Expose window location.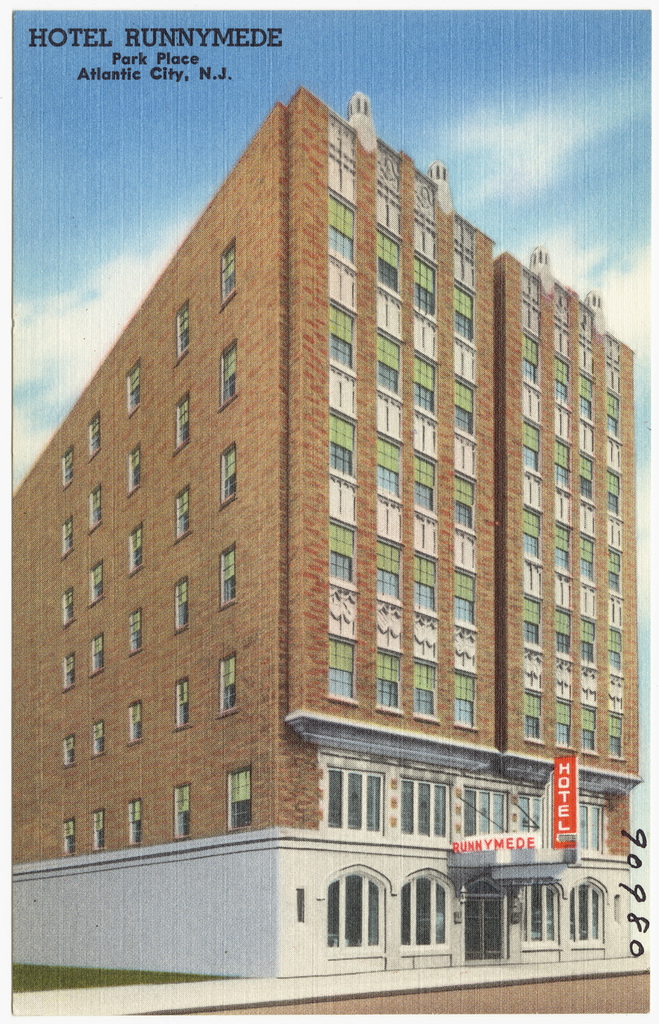
Exposed at bbox(126, 445, 142, 490).
